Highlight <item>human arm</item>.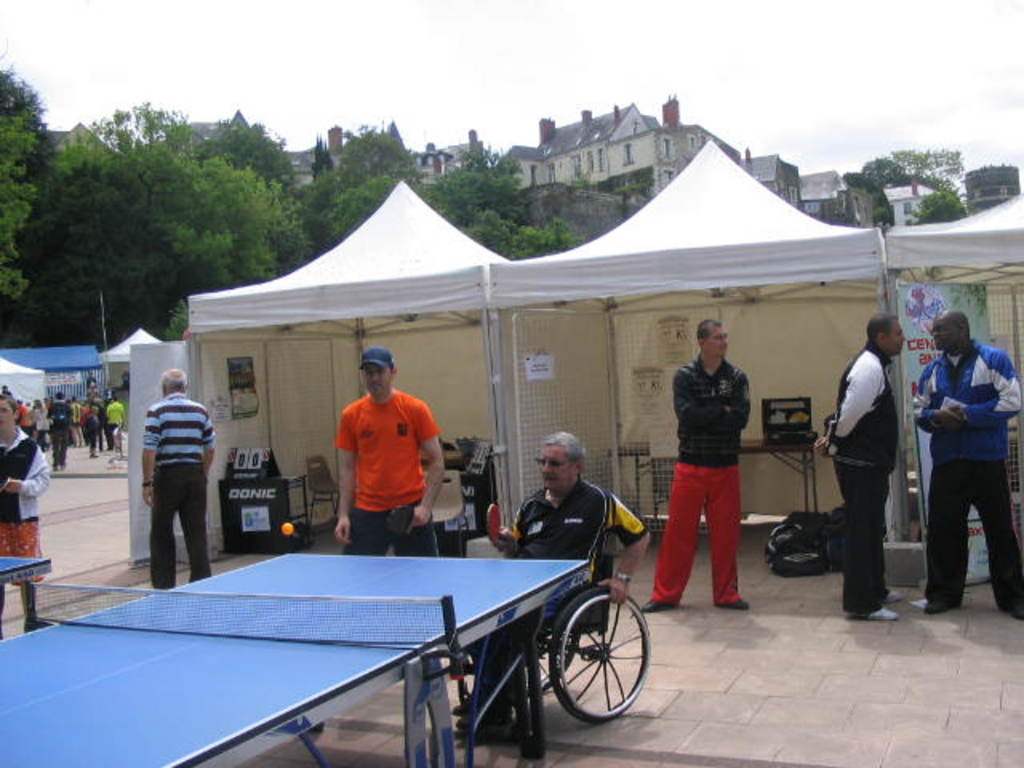
Highlighted region: 712 376 752 435.
